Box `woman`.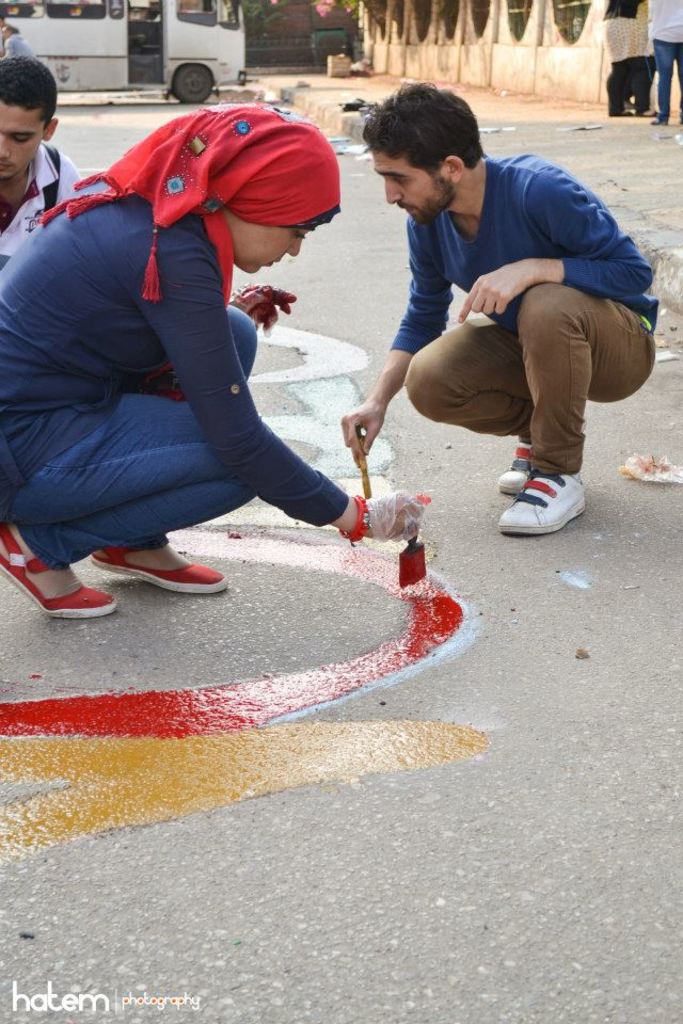
14:97:394:655.
